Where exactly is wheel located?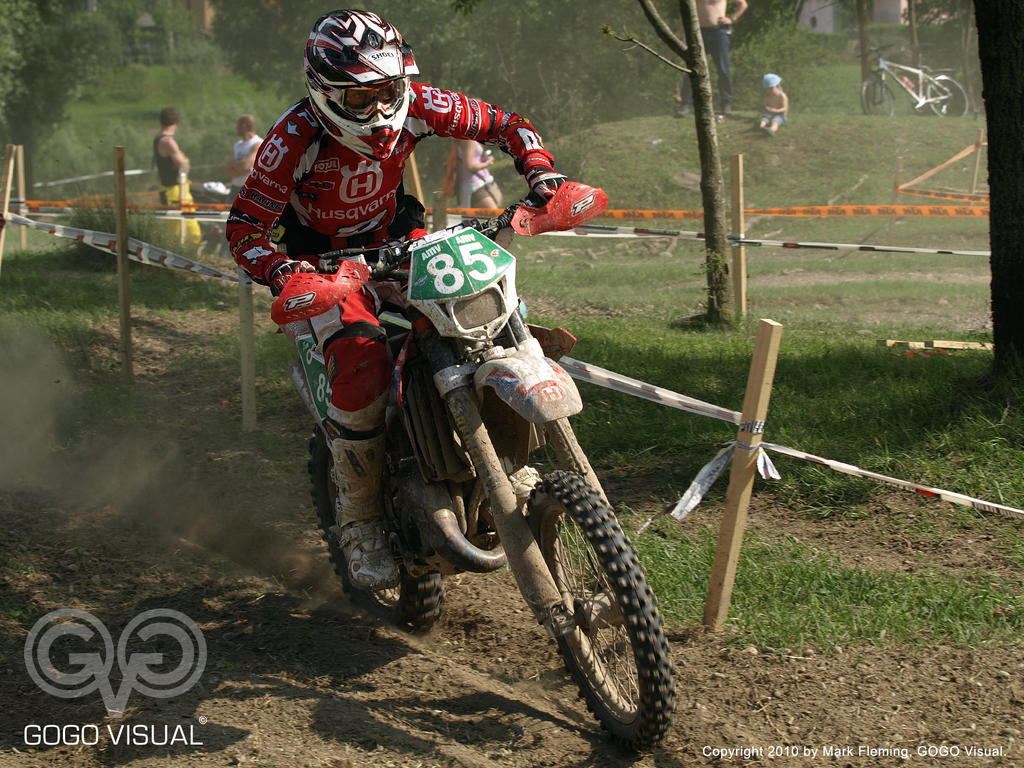
Its bounding box is crop(305, 422, 447, 634).
